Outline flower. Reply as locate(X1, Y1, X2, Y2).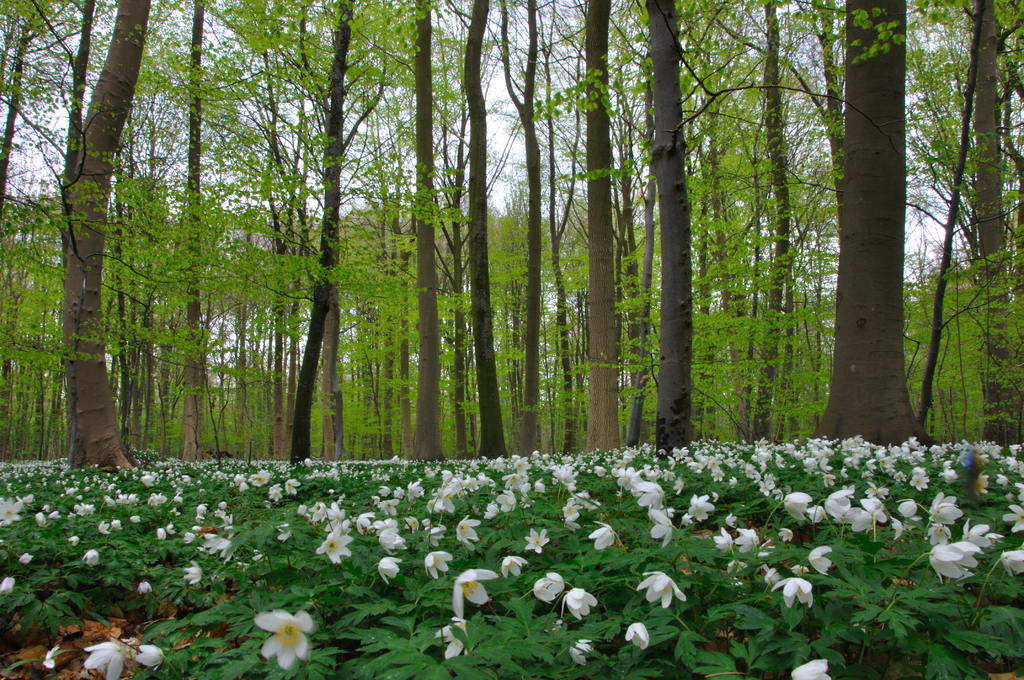
locate(811, 480, 881, 528).
